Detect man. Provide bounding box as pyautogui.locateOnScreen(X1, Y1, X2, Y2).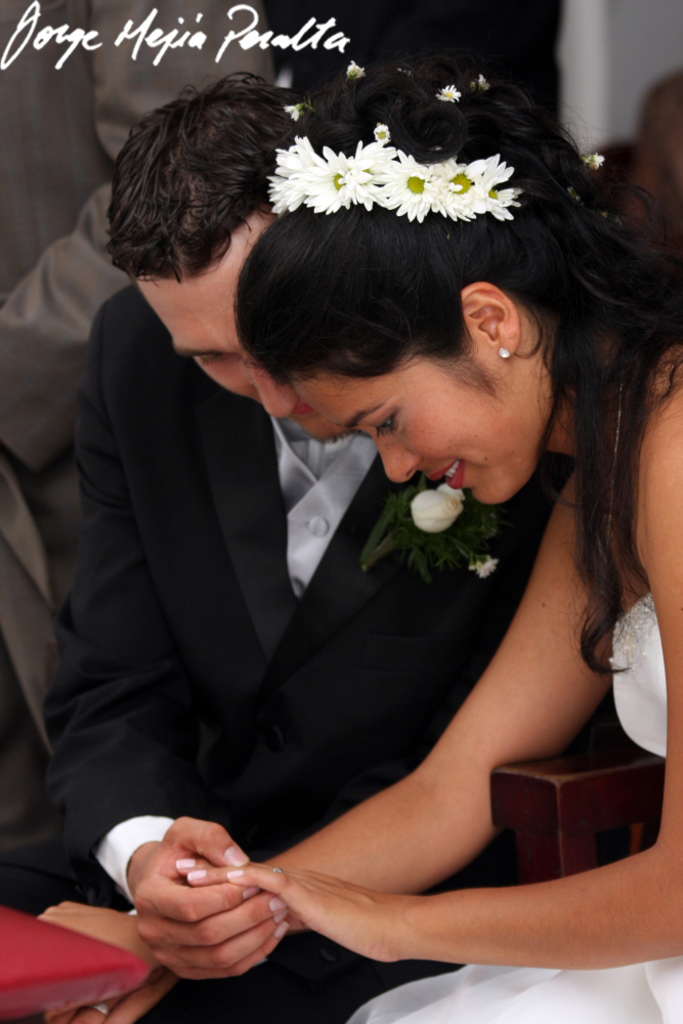
pyautogui.locateOnScreen(26, 77, 551, 1023).
